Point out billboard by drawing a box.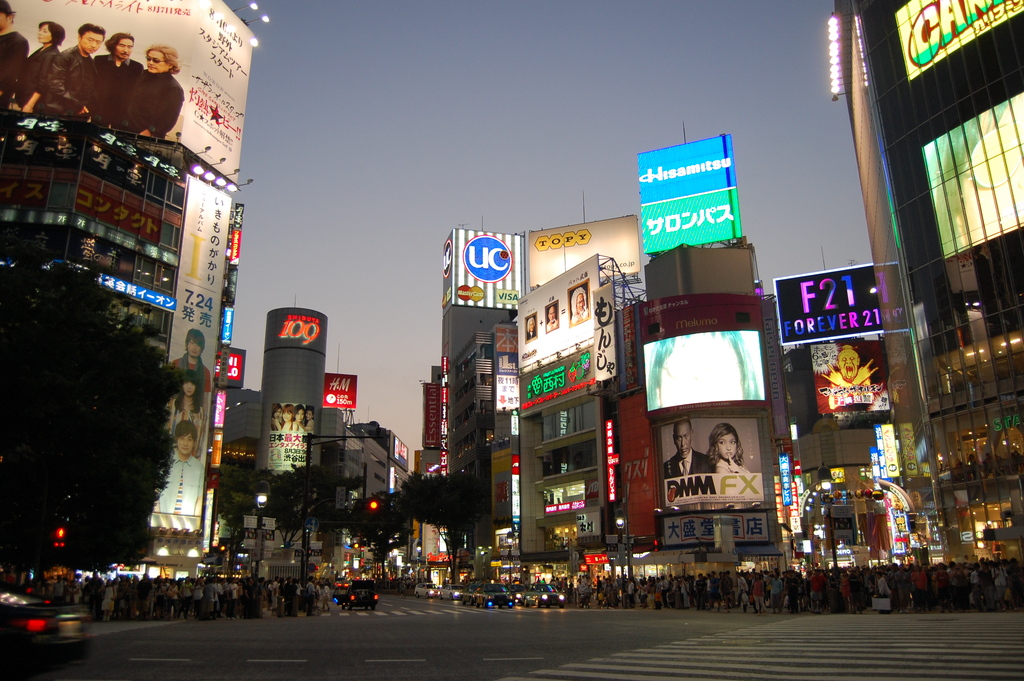
bbox=(644, 135, 737, 253).
